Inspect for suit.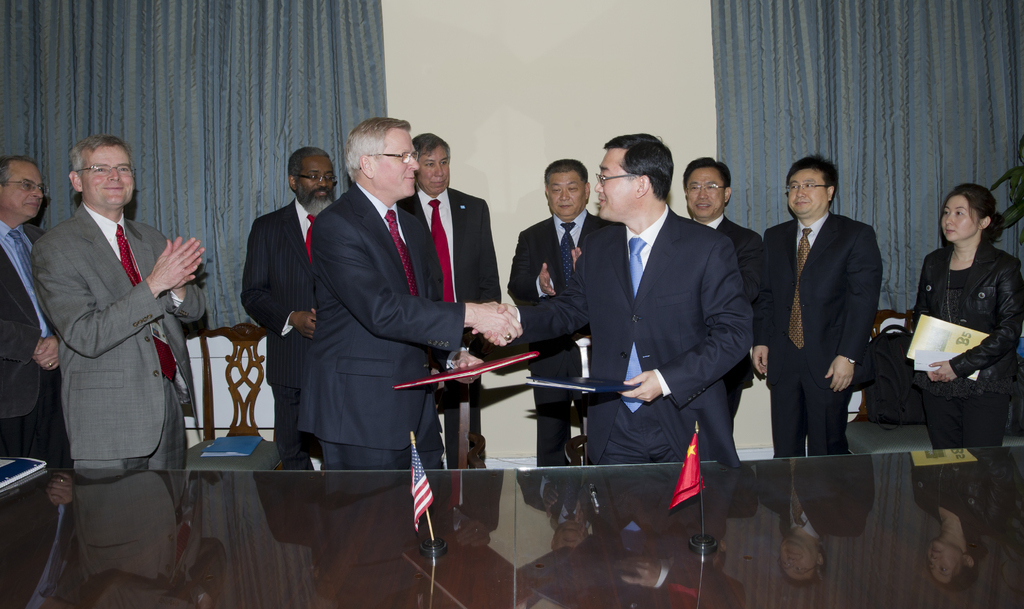
Inspection: (293,179,465,478).
